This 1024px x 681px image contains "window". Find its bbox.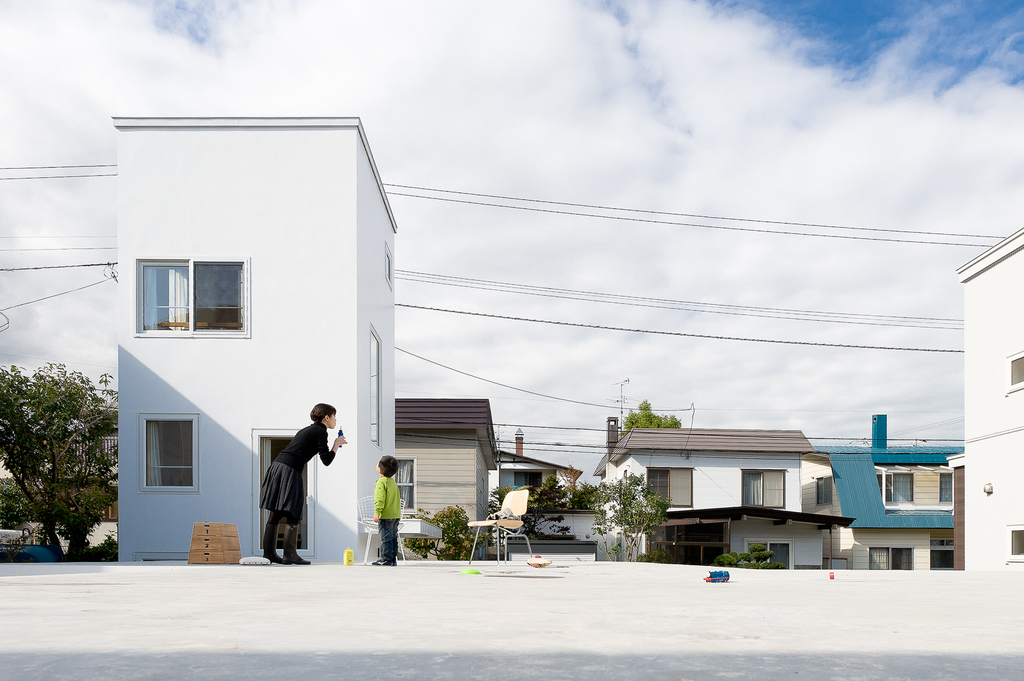
{"left": 939, "top": 473, "right": 952, "bottom": 503}.
